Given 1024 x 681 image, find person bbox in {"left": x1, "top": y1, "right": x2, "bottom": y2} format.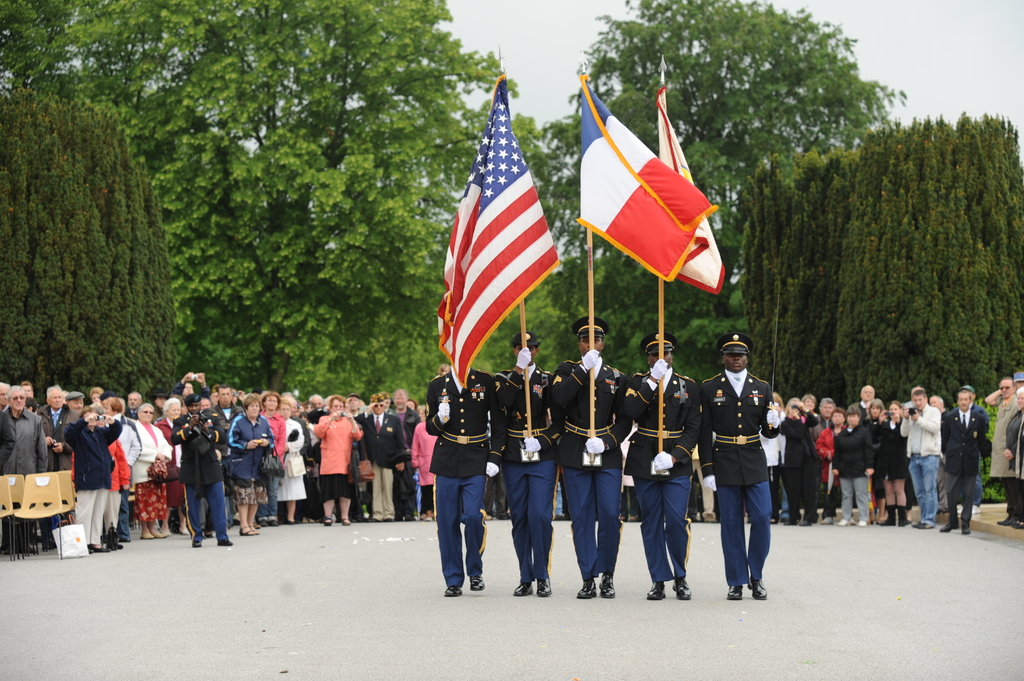
{"left": 400, "top": 384, "right": 417, "bottom": 520}.
